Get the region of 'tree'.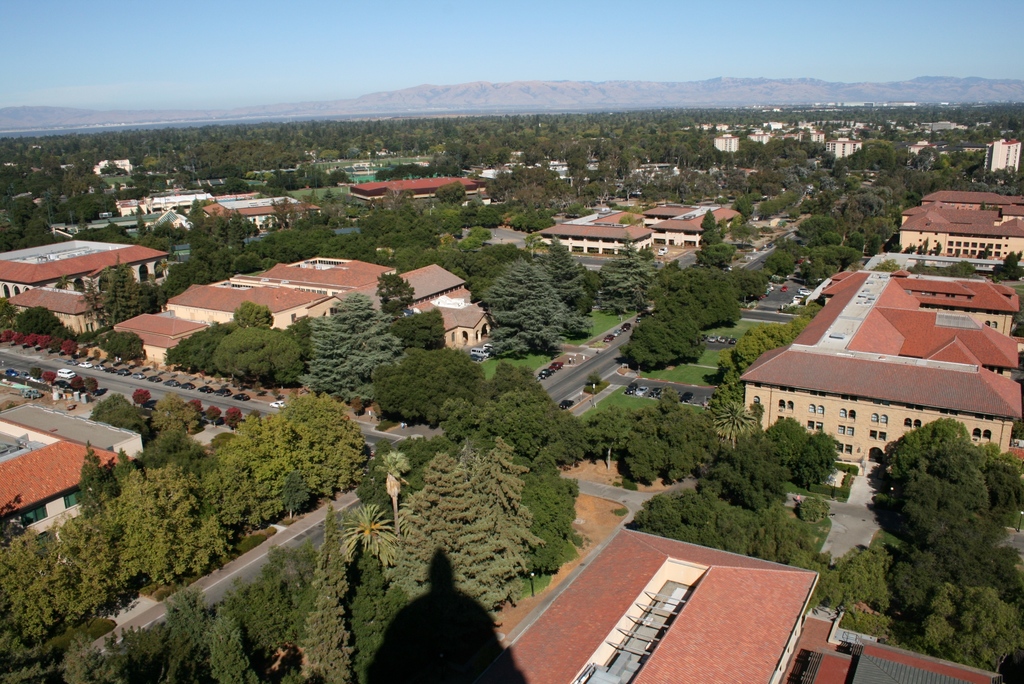
[left=22, top=209, right=55, bottom=233].
